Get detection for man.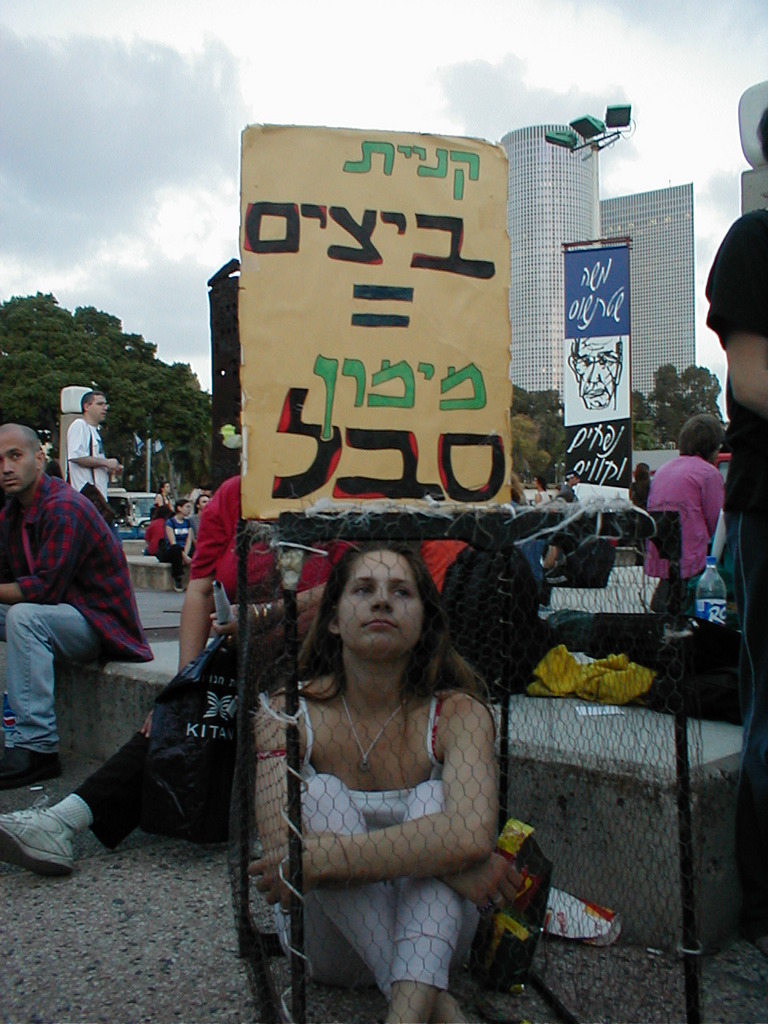
Detection: (x1=190, y1=492, x2=215, y2=543).
